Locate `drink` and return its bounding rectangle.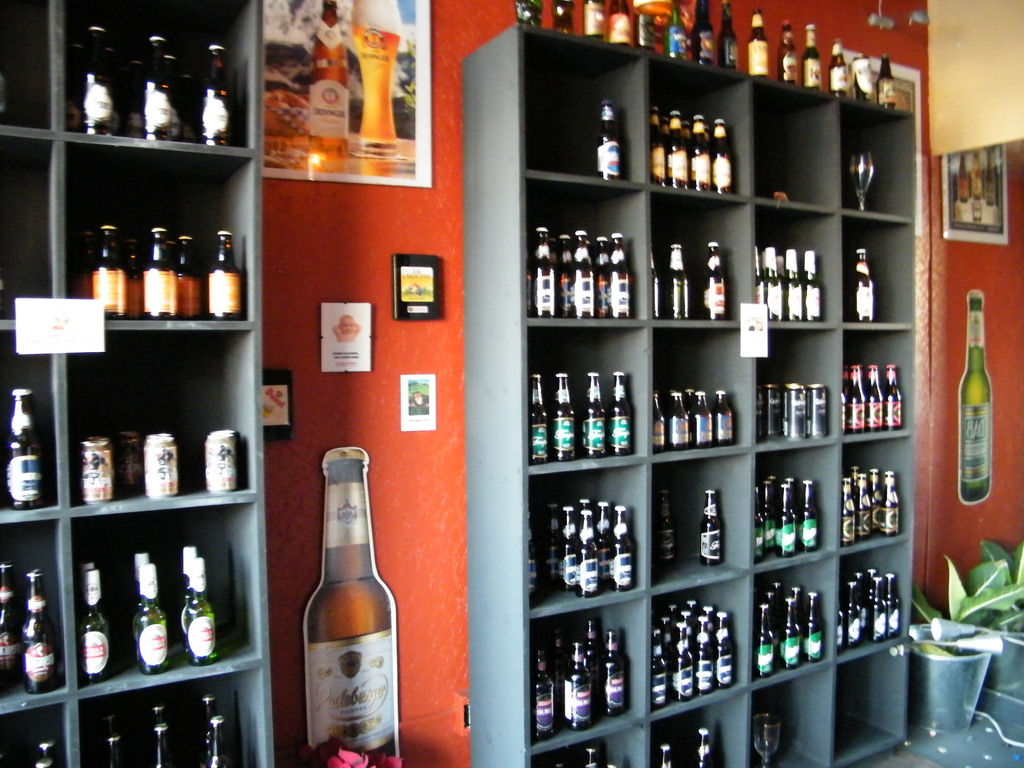
{"left": 716, "top": 390, "right": 730, "bottom": 441}.
